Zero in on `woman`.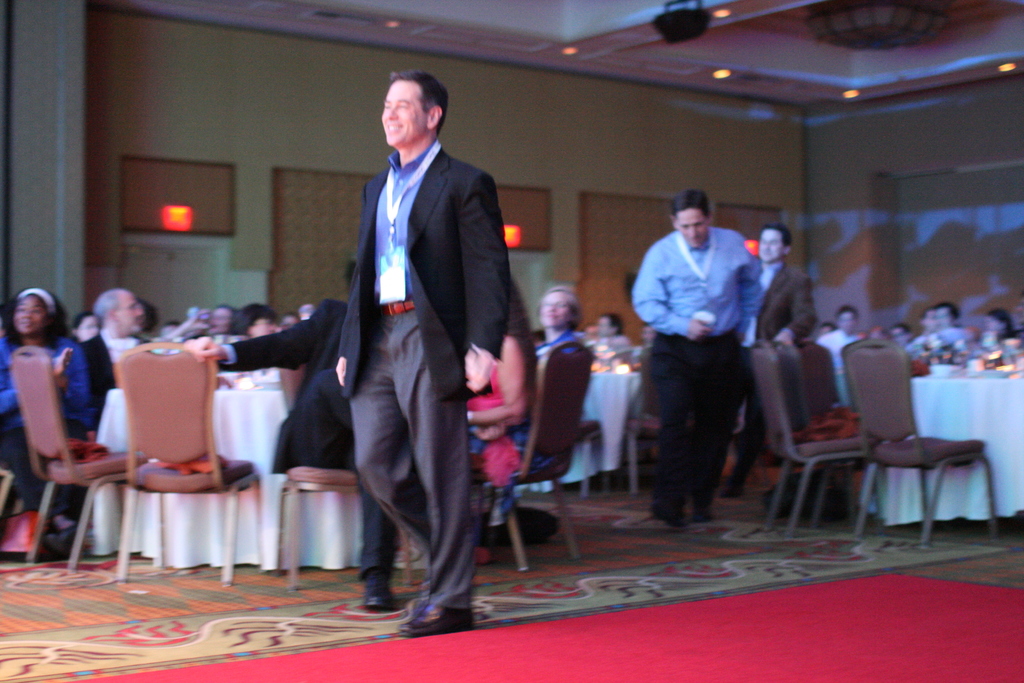
Zeroed in: (left=0, top=277, right=106, bottom=550).
